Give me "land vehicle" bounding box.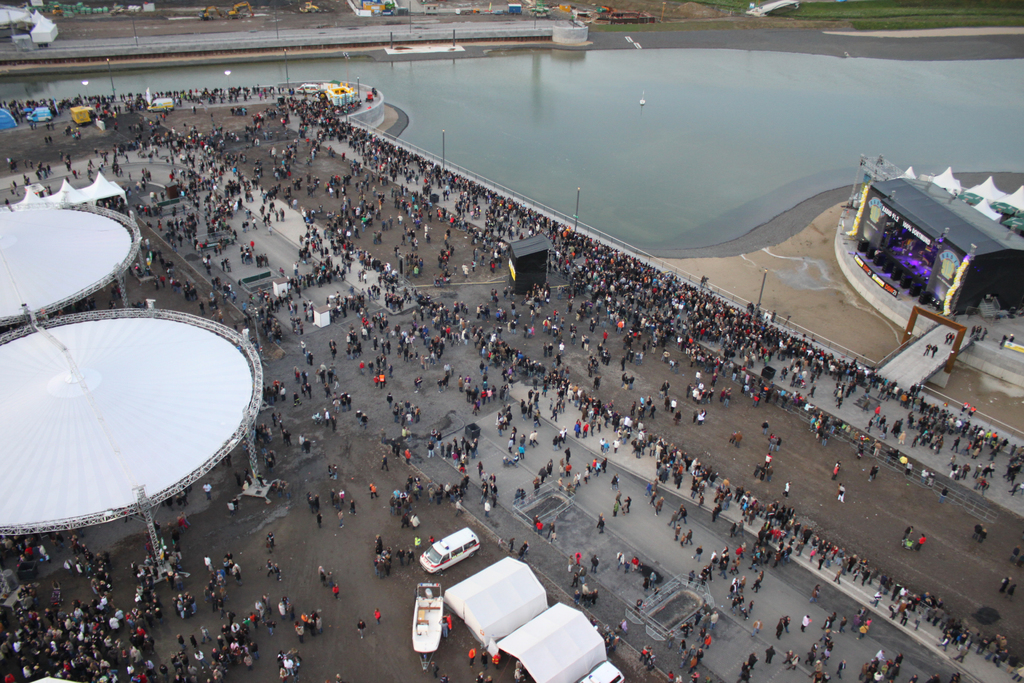
[291,79,317,96].
